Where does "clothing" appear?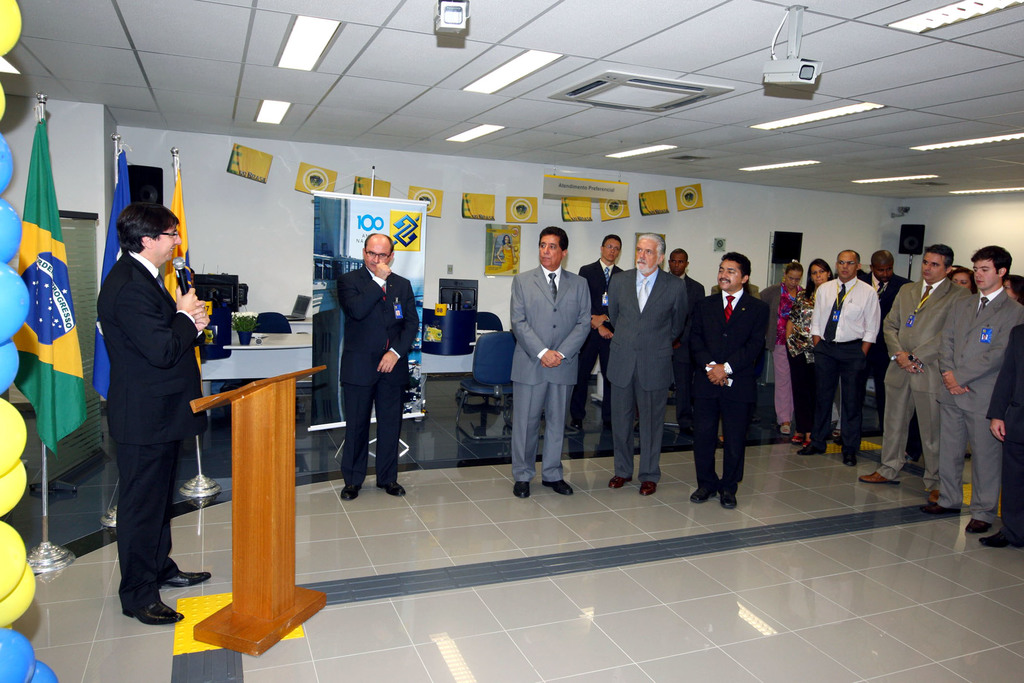
Appears at detection(938, 284, 1023, 525).
